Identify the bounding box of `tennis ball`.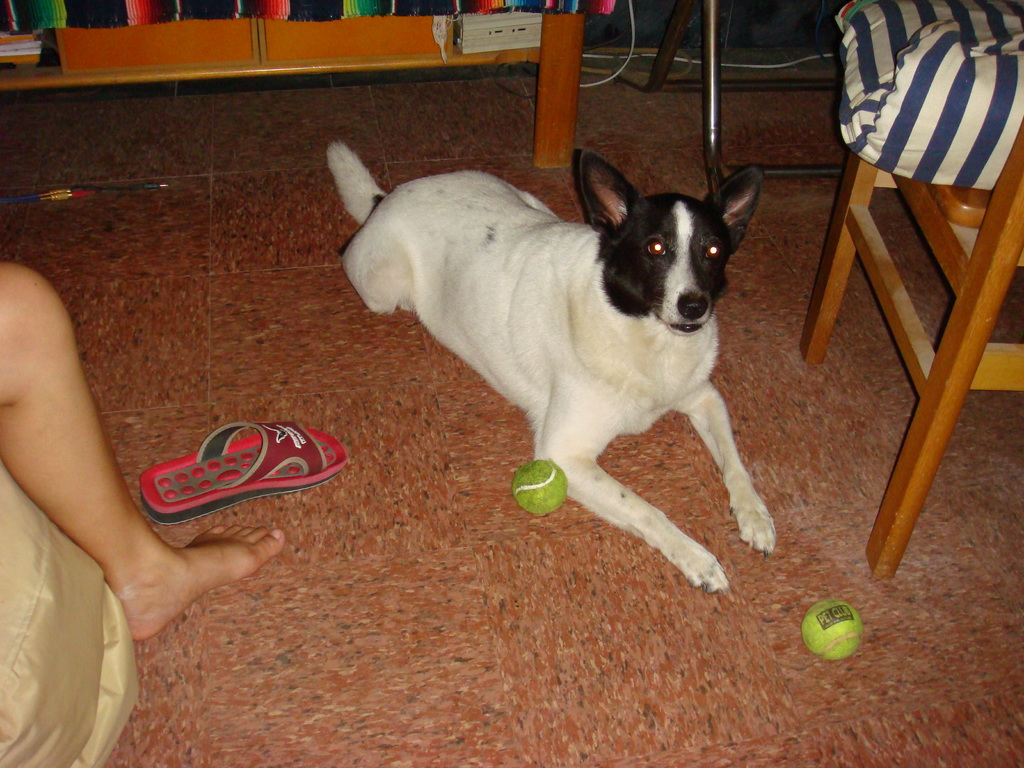
511, 458, 572, 522.
